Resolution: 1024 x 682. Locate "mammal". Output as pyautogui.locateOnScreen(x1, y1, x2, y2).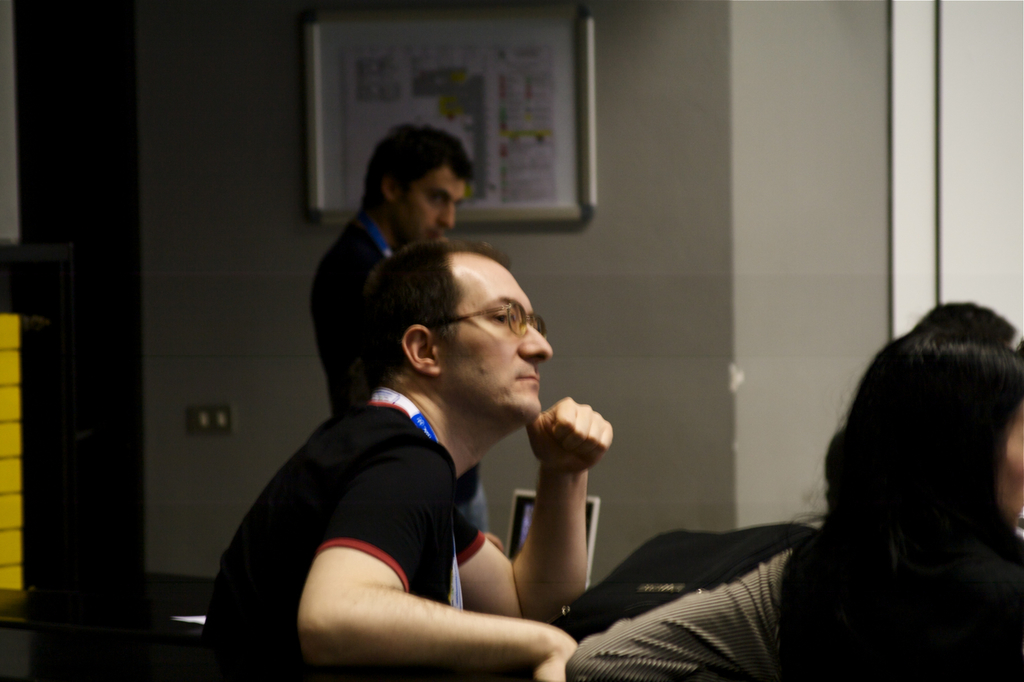
pyautogui.locateOnScreen(308, 124, 470, 418).
